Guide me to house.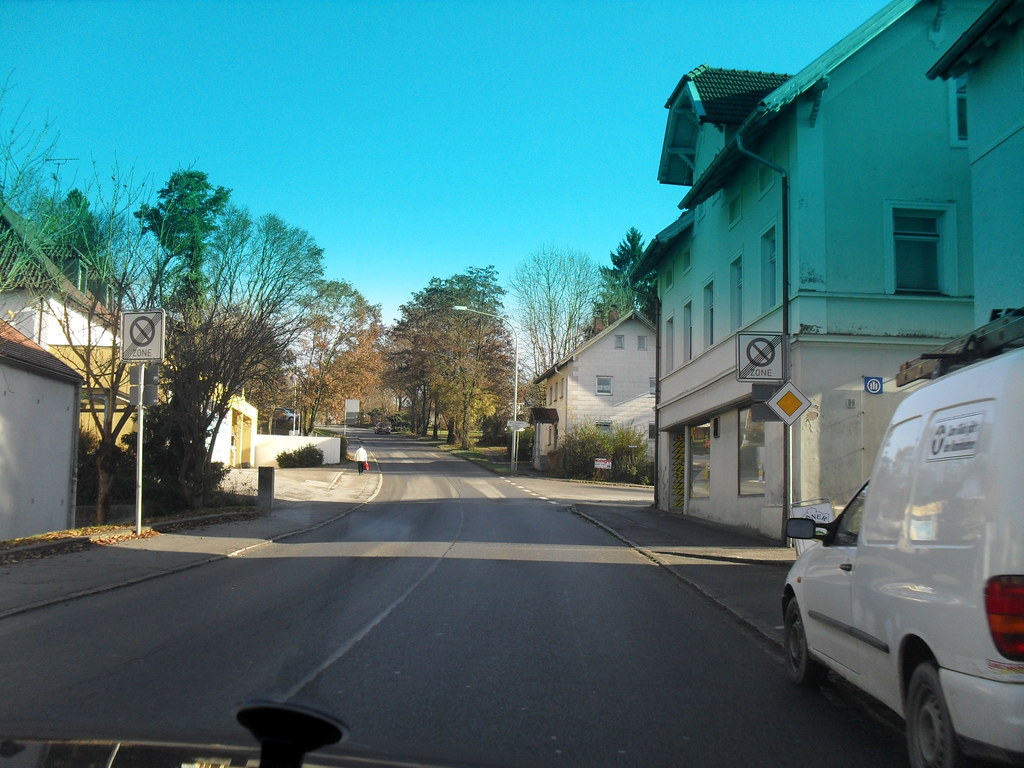
Guidance: l=255, t=431, r=344, b=467.
